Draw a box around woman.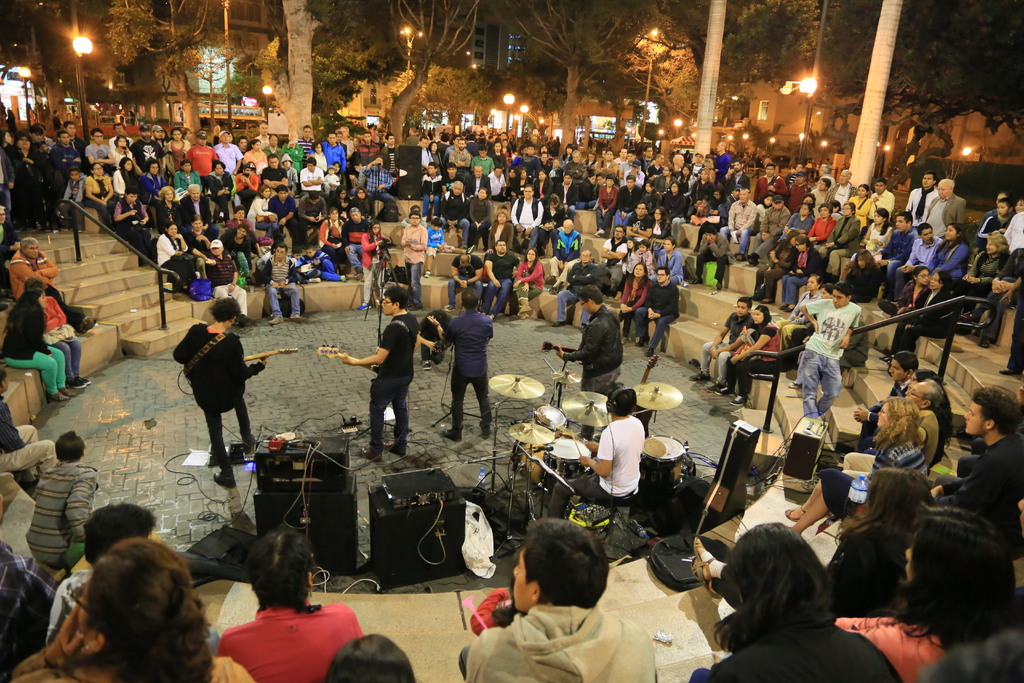
<region>596, 172, 618, 236</region>.
